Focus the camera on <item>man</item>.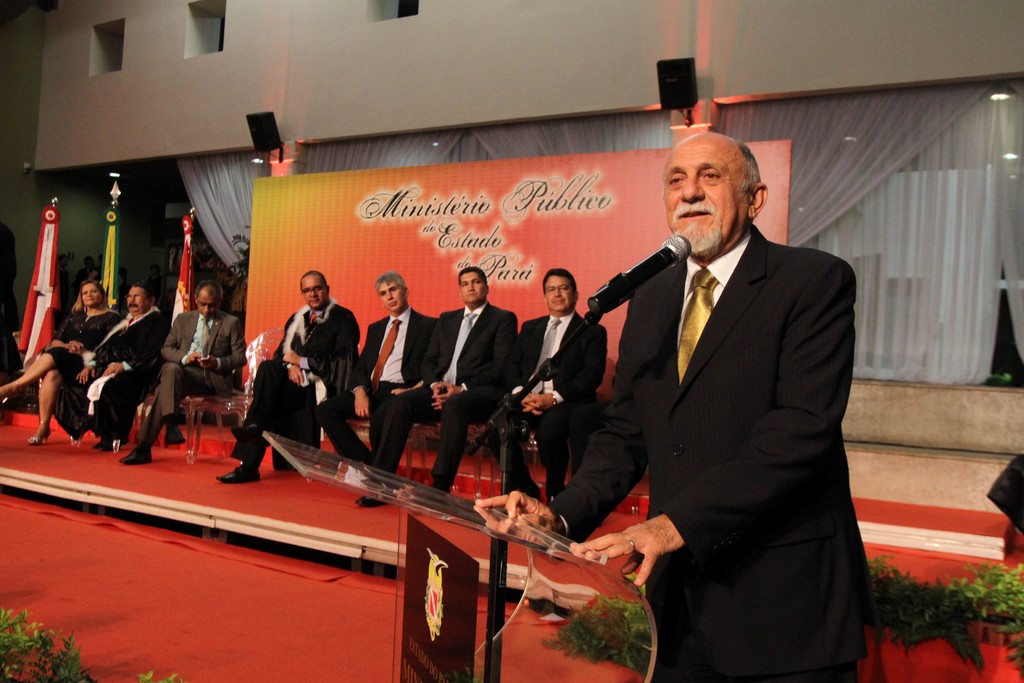
Focus region: locate(59, 286, 168, 465).
